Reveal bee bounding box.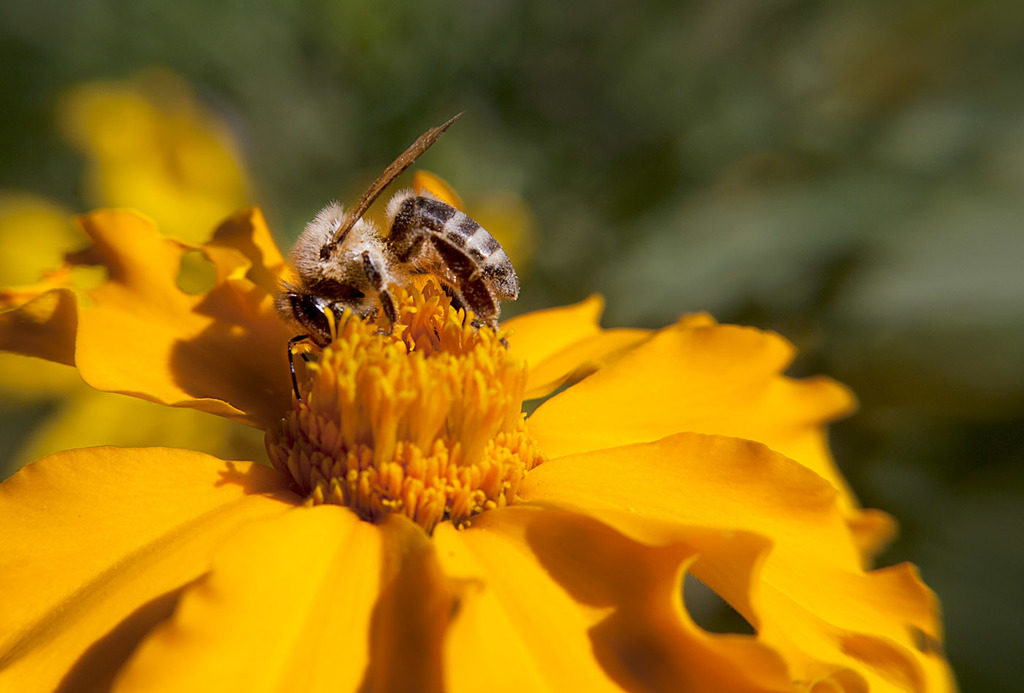
Revealed: <bbox>268, 116, 527, 379</bbox>.
